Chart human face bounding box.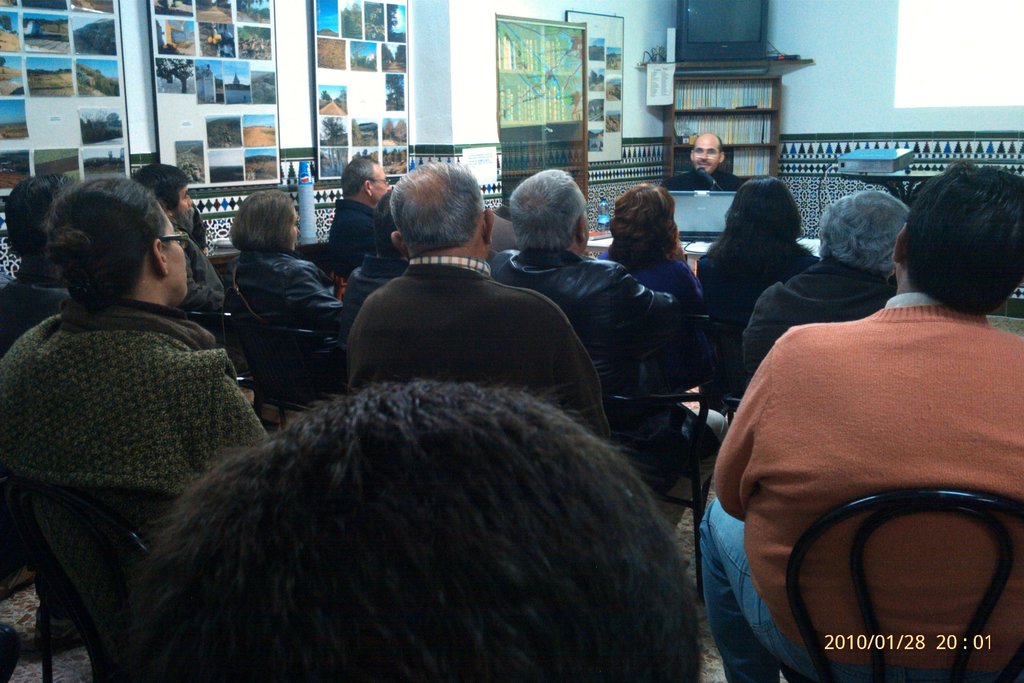
Charted: bbox=(694, 131, 719, 176).
